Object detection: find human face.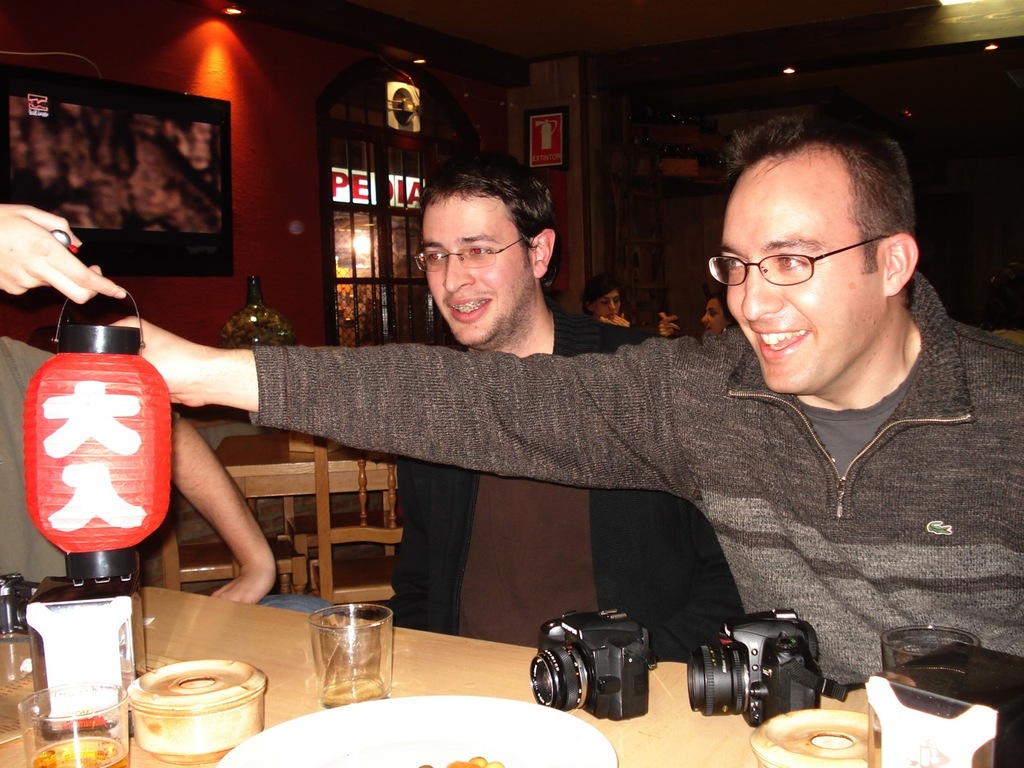
rect(423, 186, 534, 351).
